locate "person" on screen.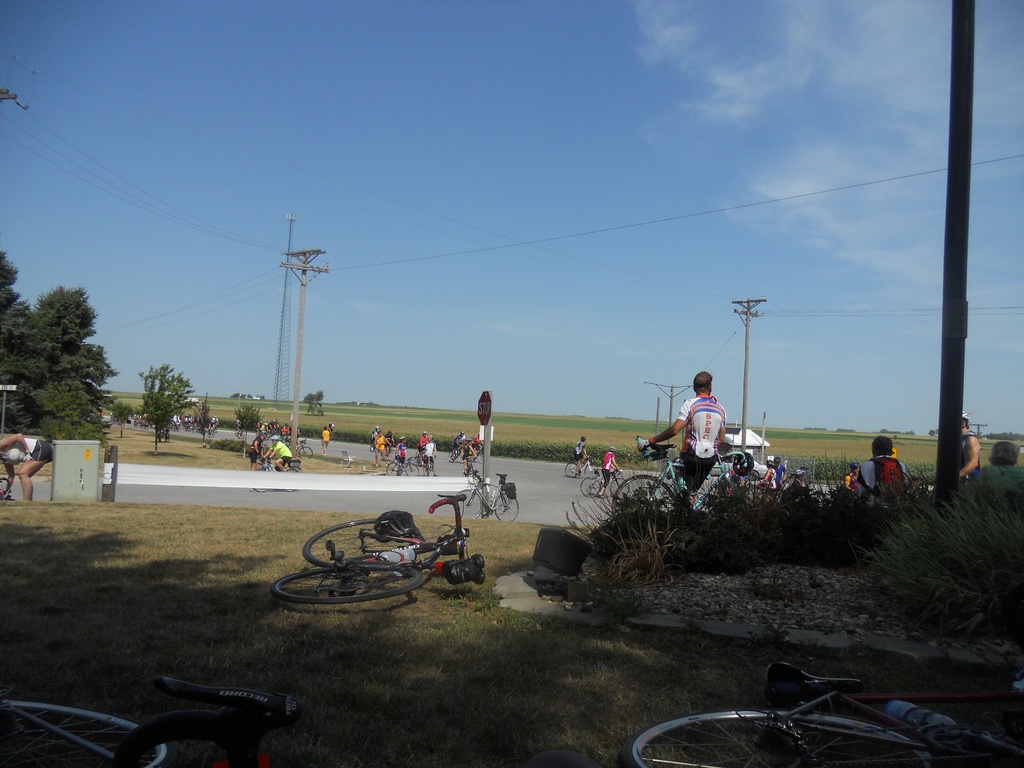
On screen at 248 431 269 470.
